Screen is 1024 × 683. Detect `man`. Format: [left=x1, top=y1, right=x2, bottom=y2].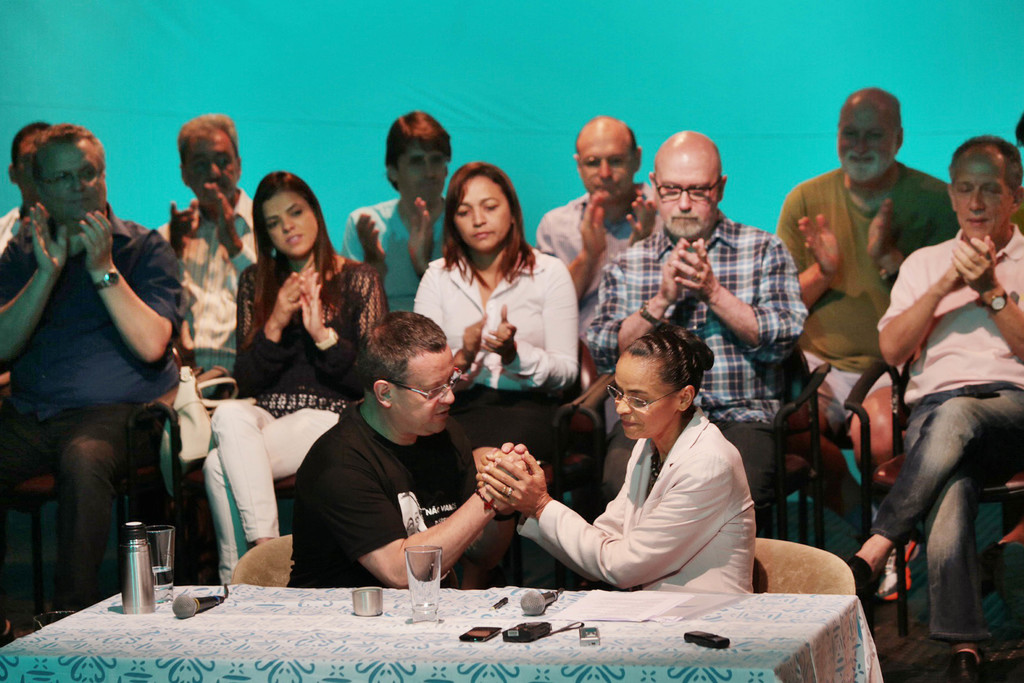
[left=843, top=134, right=1023, bottom=682].
